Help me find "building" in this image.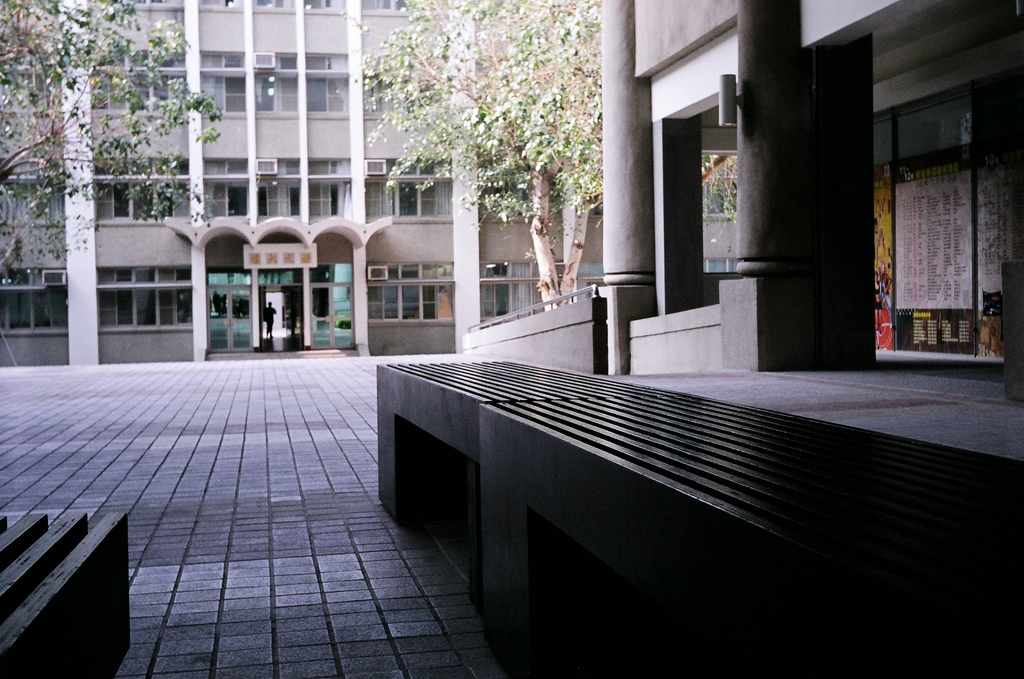
Found it: [left=373, top=0, right=1023, bottom=678].
